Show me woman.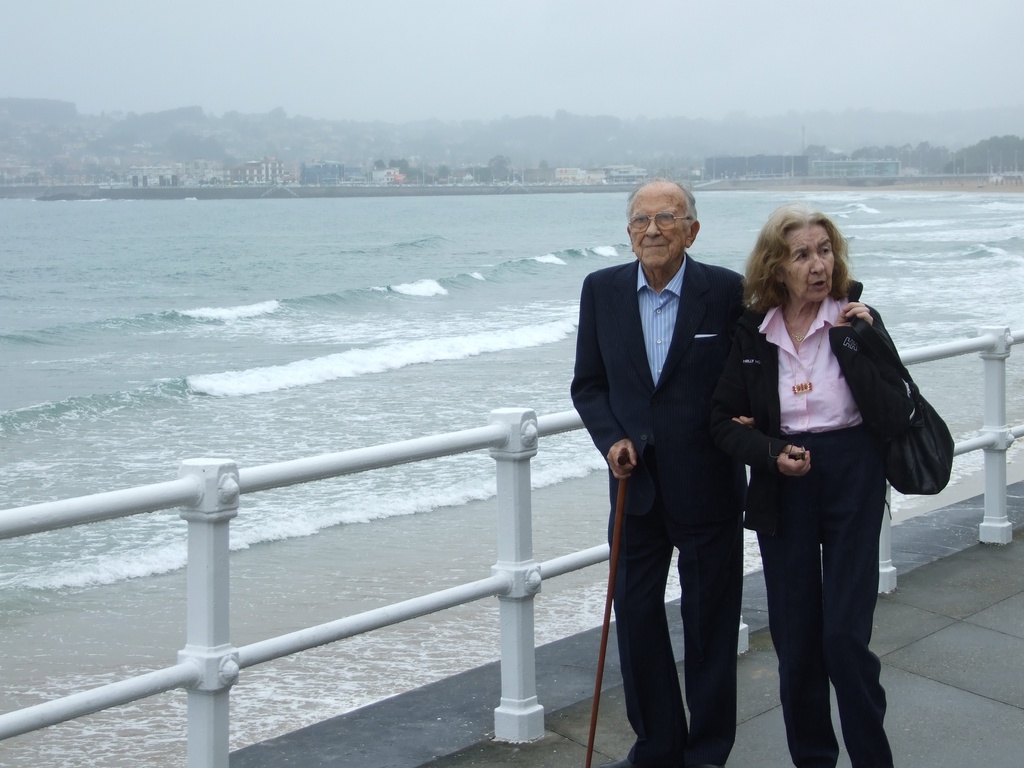
woman is here: [718, 219, 927, 767].
